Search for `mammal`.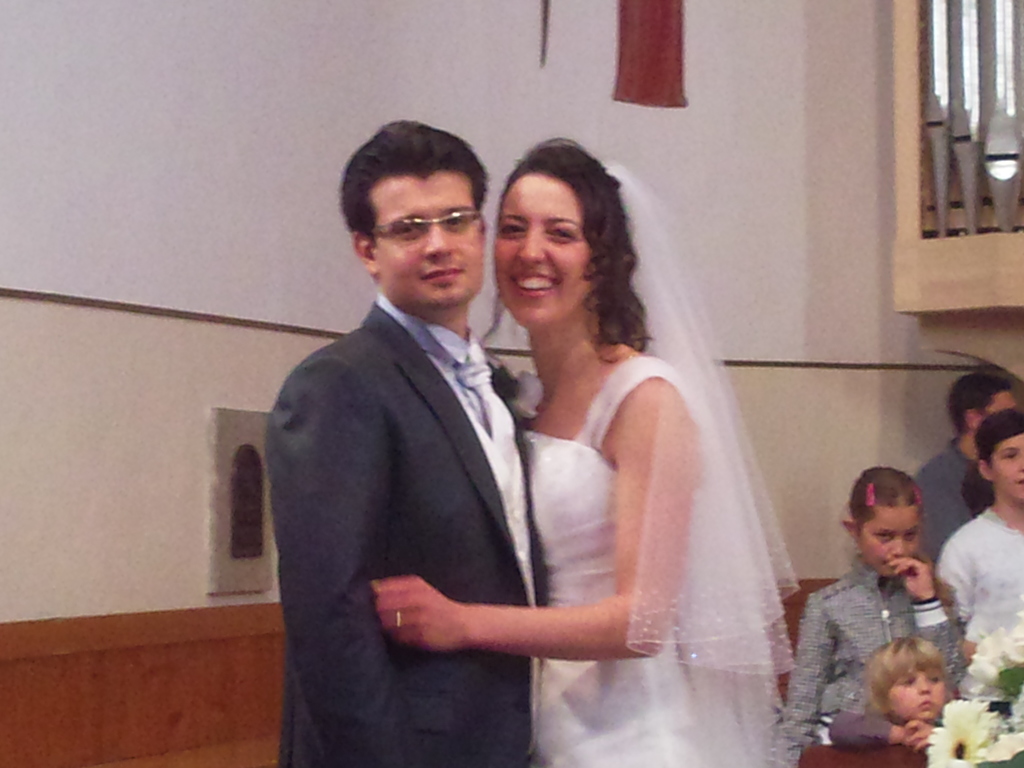
Found at Rect(771, 466, 968, 766).
